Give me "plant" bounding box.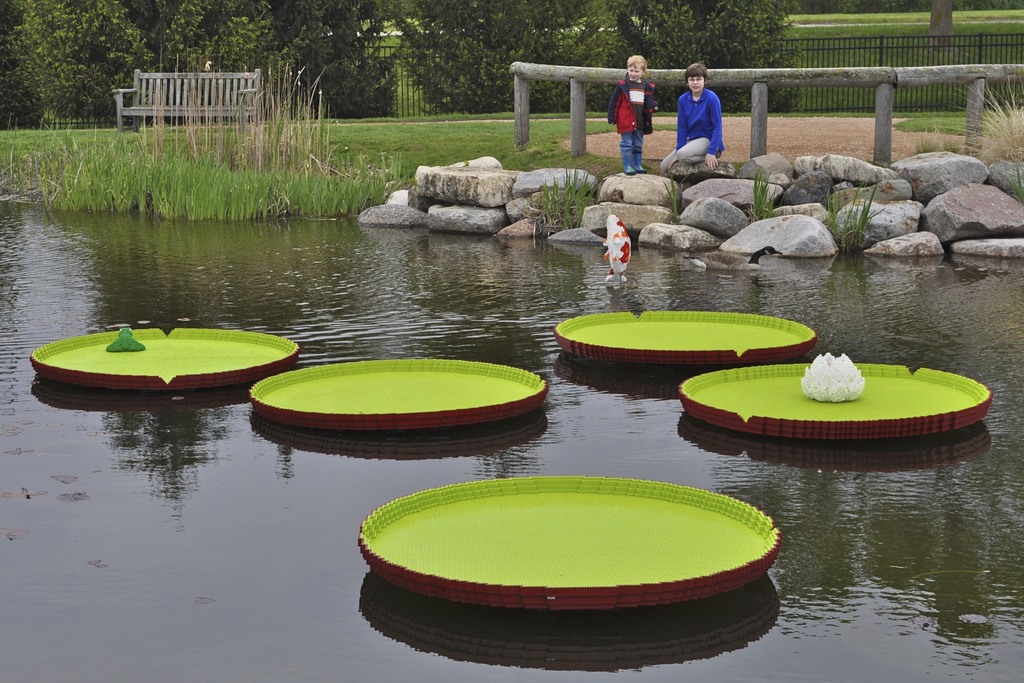
664:171:710:231.
